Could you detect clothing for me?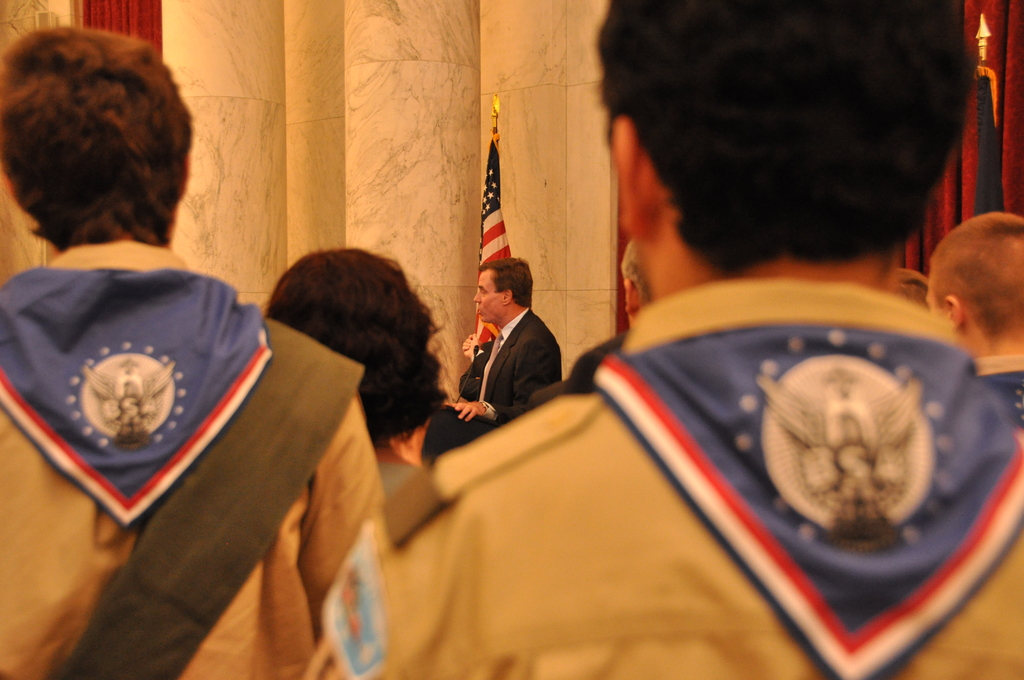
Detection result: left=309, top=252, right=1023, bottom=679.
